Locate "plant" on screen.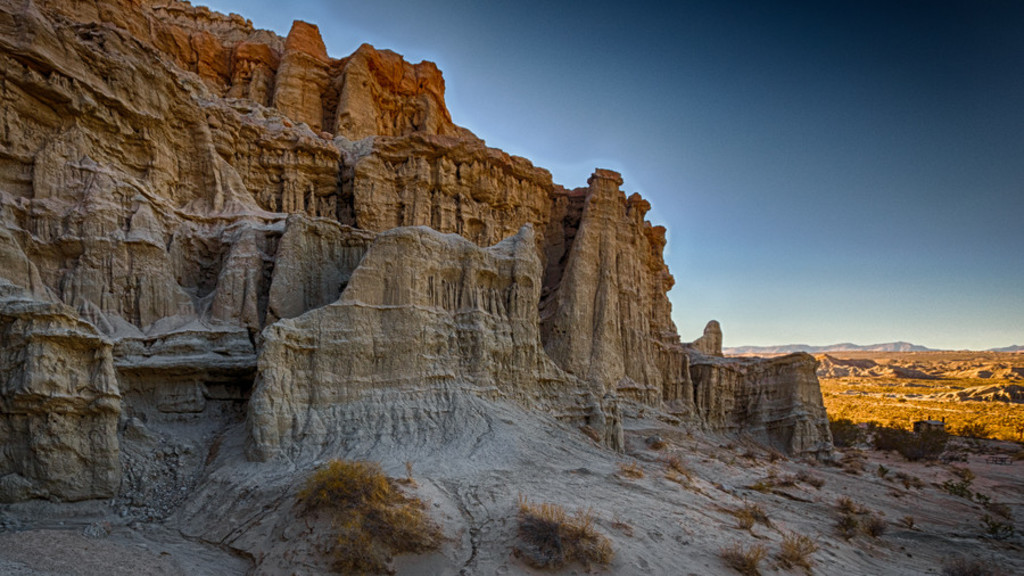
On screen at x1=835 y1=496 x2=865 y2=510.
